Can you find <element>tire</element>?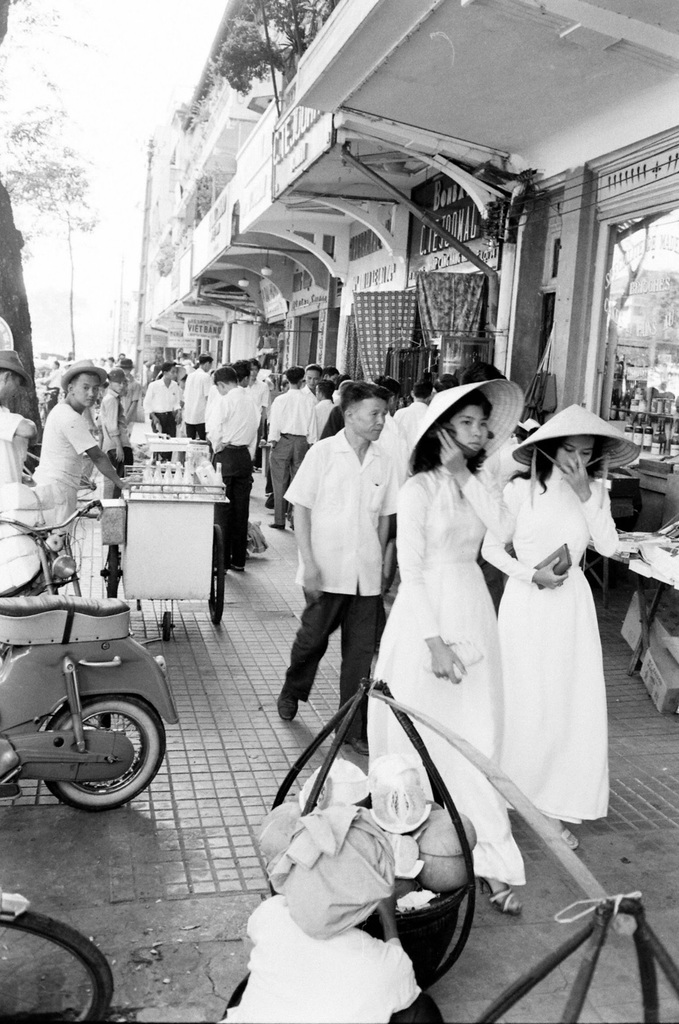
Yes, bounding box: [108, 545, 120, 598].
